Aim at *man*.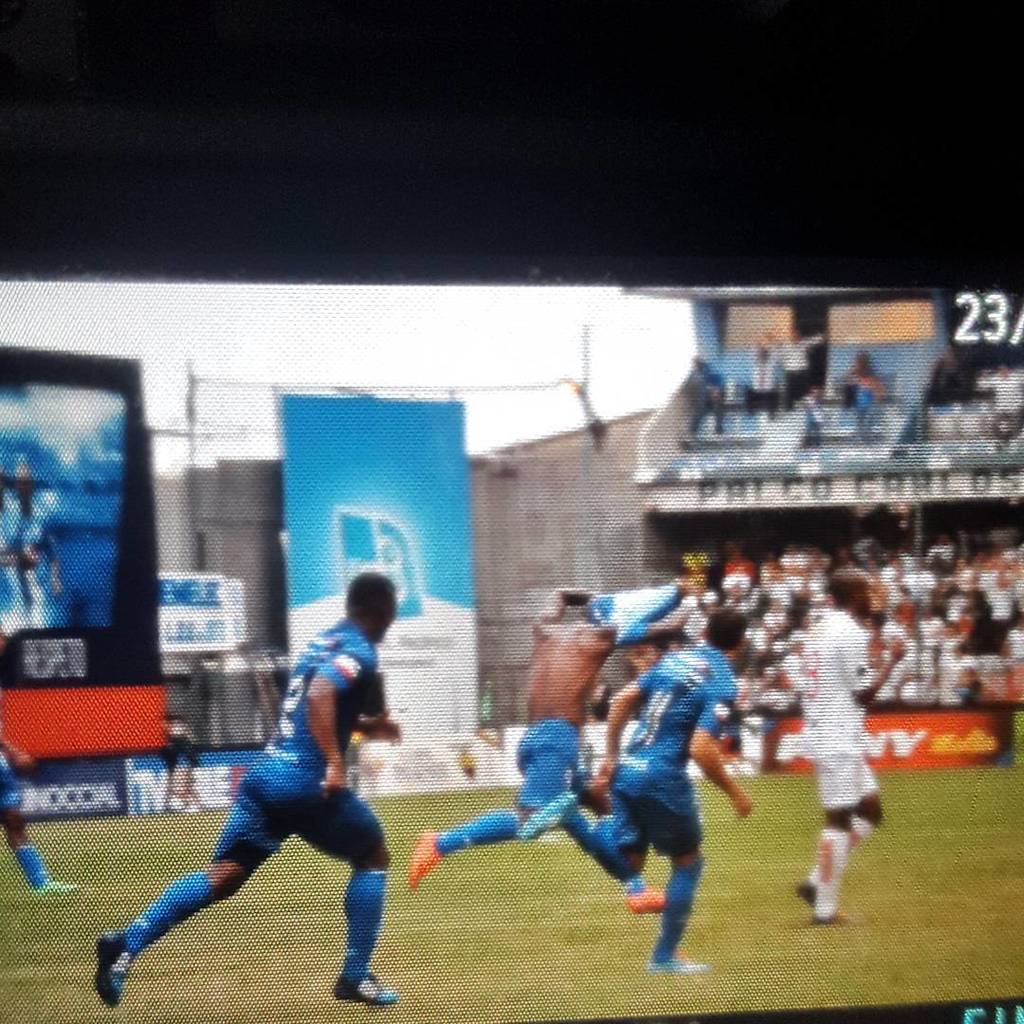
Aimed at pyautogui.locateOnScreen(795, 564, 909, 929).
